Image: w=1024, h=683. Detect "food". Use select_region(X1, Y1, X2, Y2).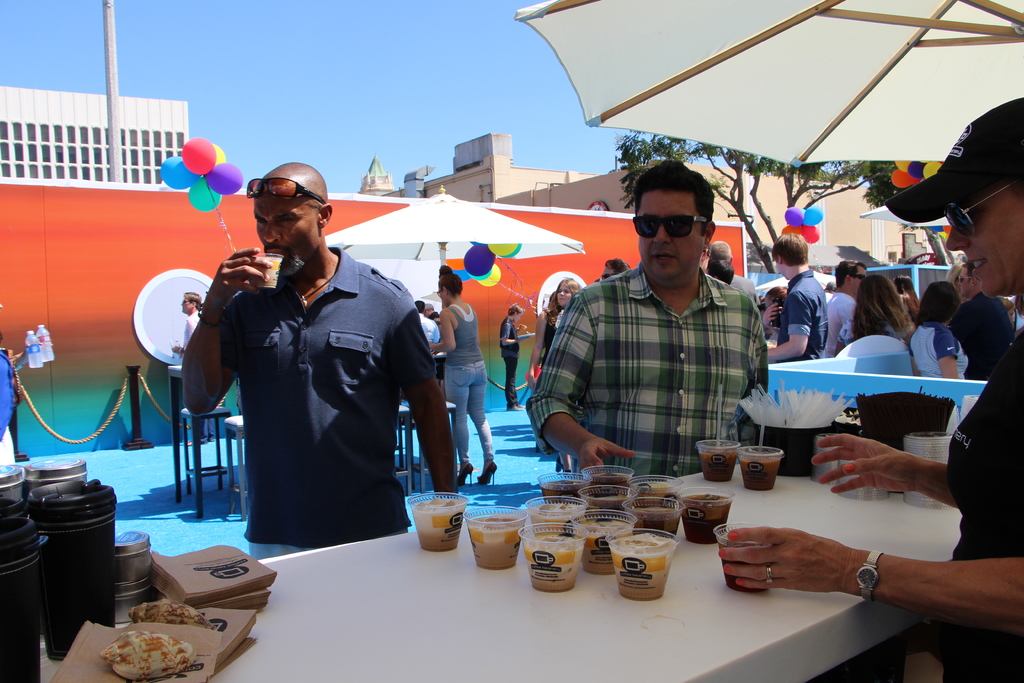
select_region(543, 477, 584, 490).
